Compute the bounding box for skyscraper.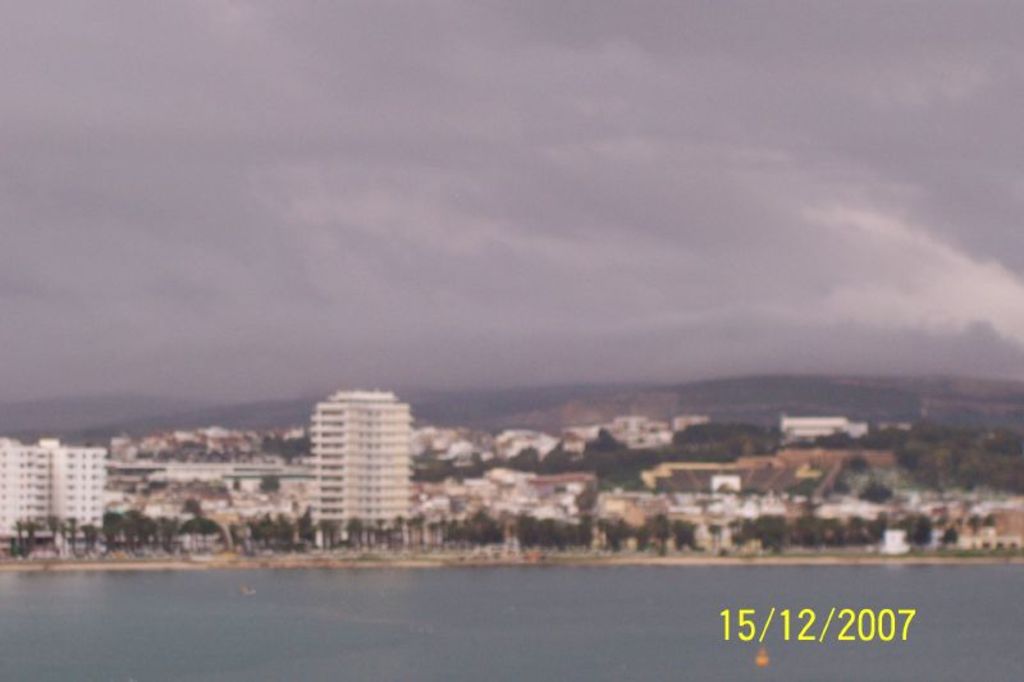
288:381:424:549.
